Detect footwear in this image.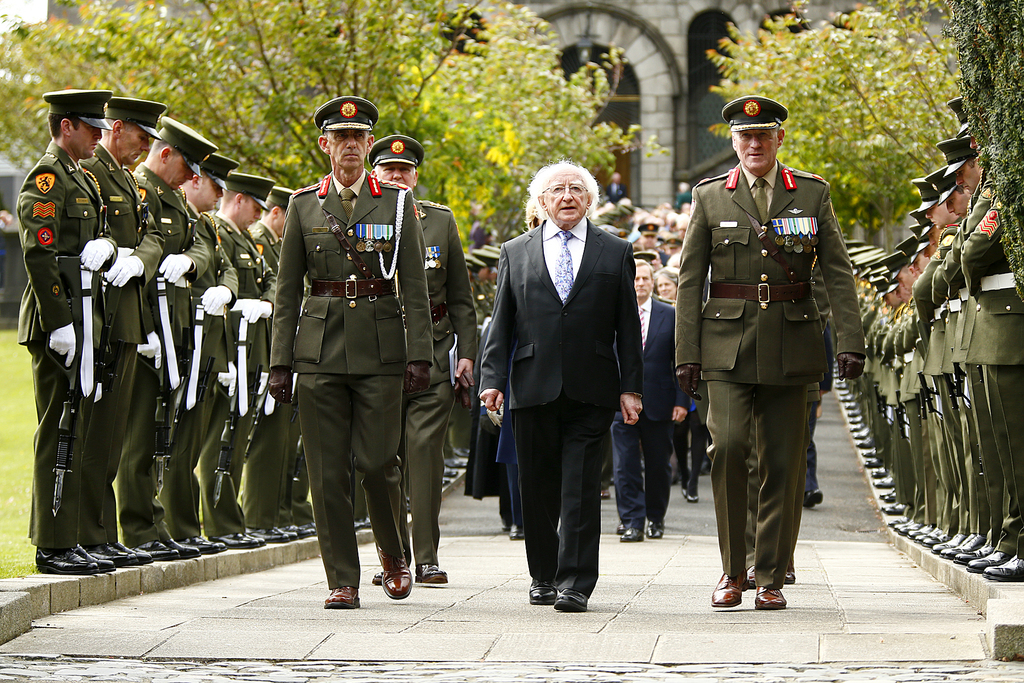
Detection: [x1=849, y1=422, x2=864, y2=432].
